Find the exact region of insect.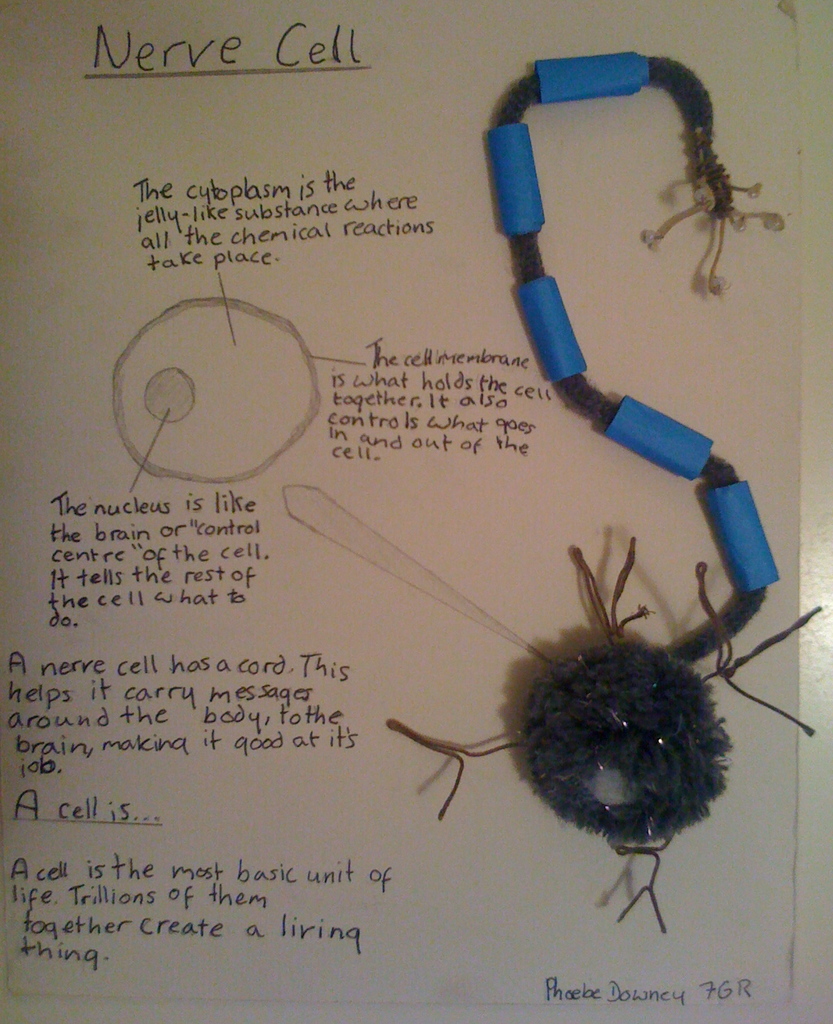
Exact region: detection(380, 50, 826, 939).
